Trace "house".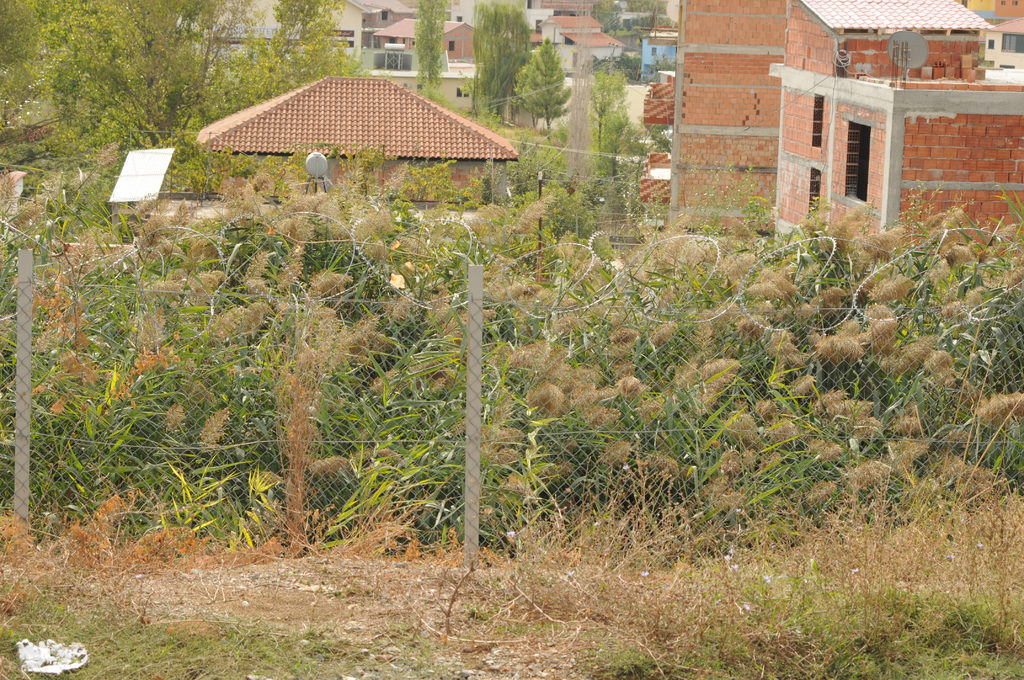
Traced to 968, 0, 1020, 74.
